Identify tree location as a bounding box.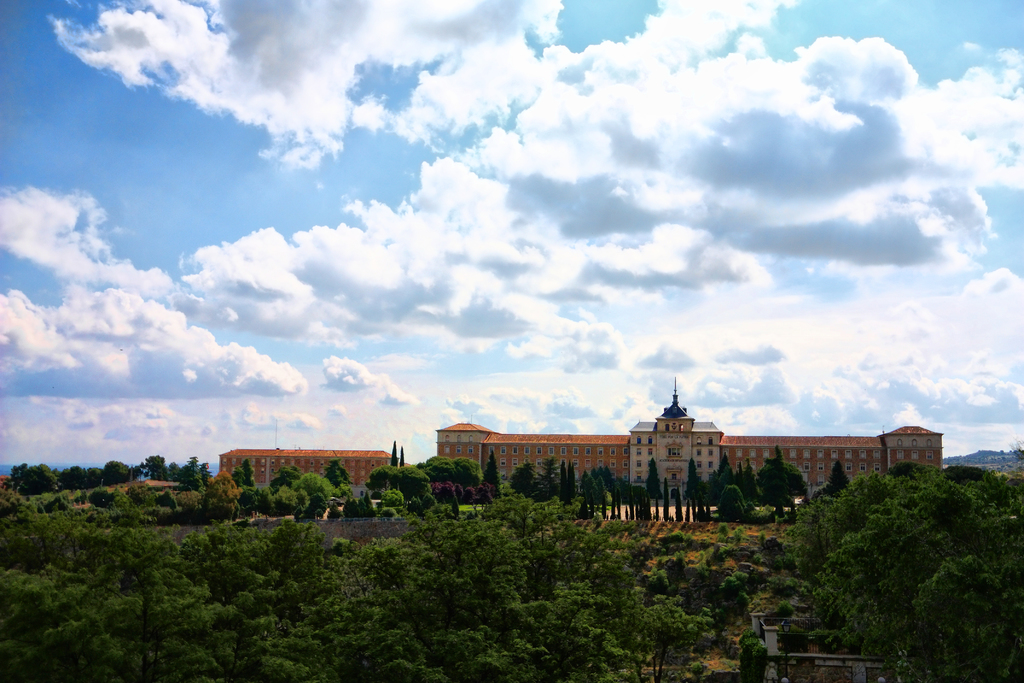
rect(687, 459, 705, 490).
